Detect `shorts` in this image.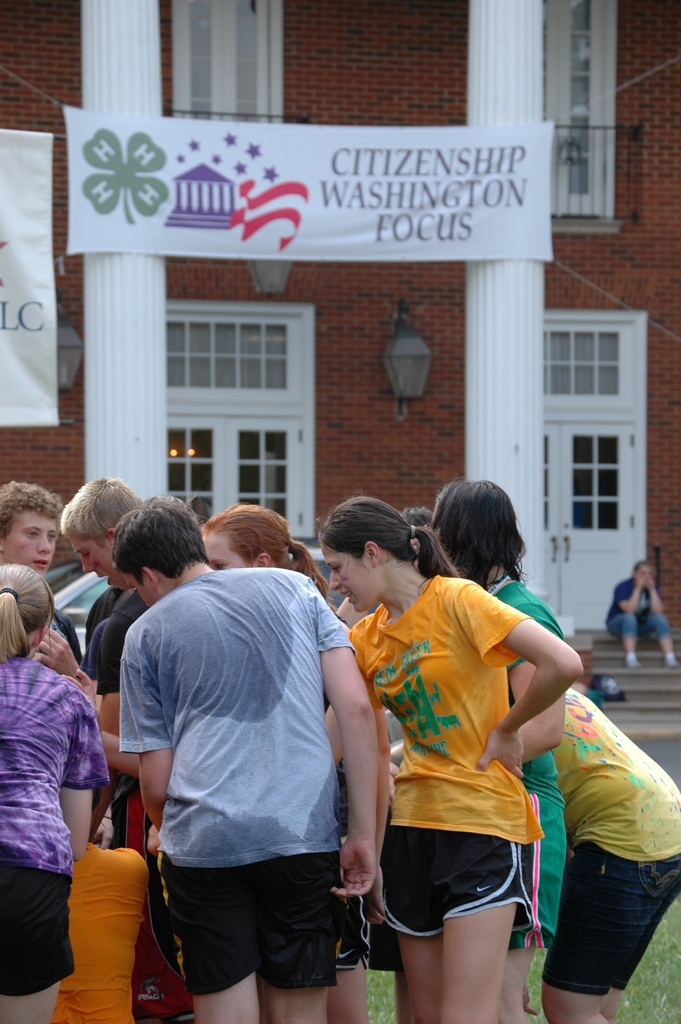
Detection: 534 786 573 934.
